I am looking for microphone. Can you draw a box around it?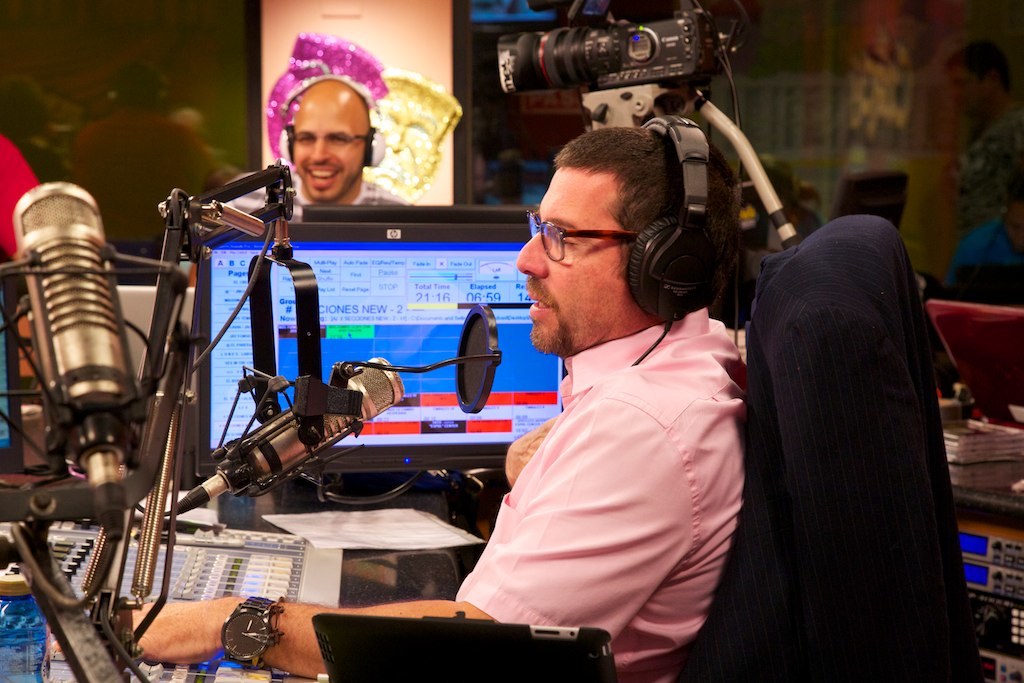
Sure, the bounding box is region(165, 351, 401, 512).
